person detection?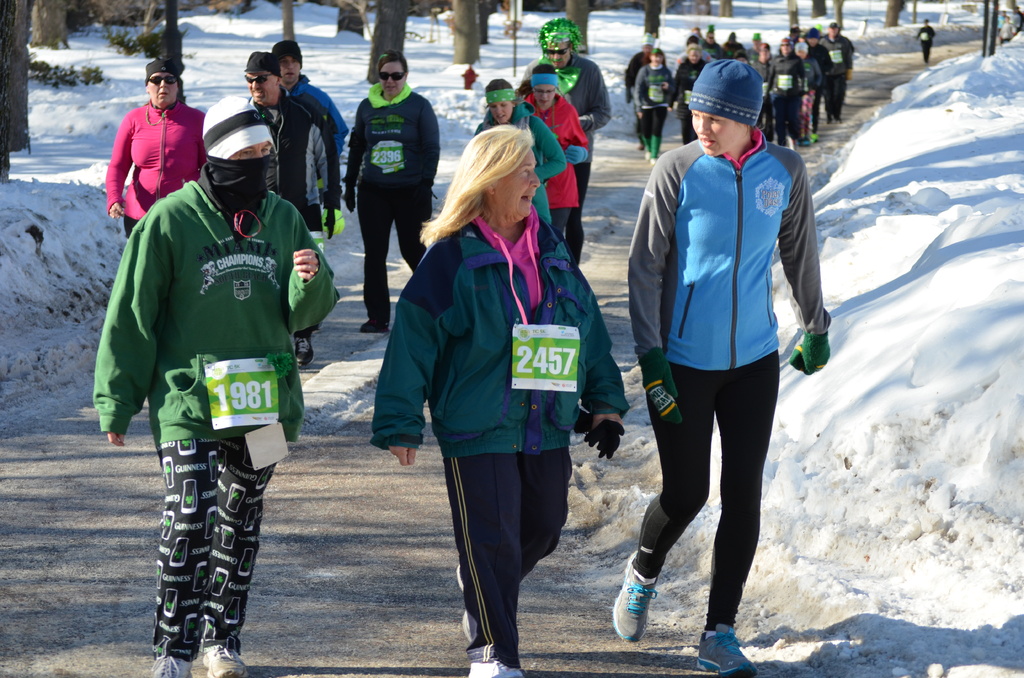
[x1=536, y1=15, x2=623, y2=124]
